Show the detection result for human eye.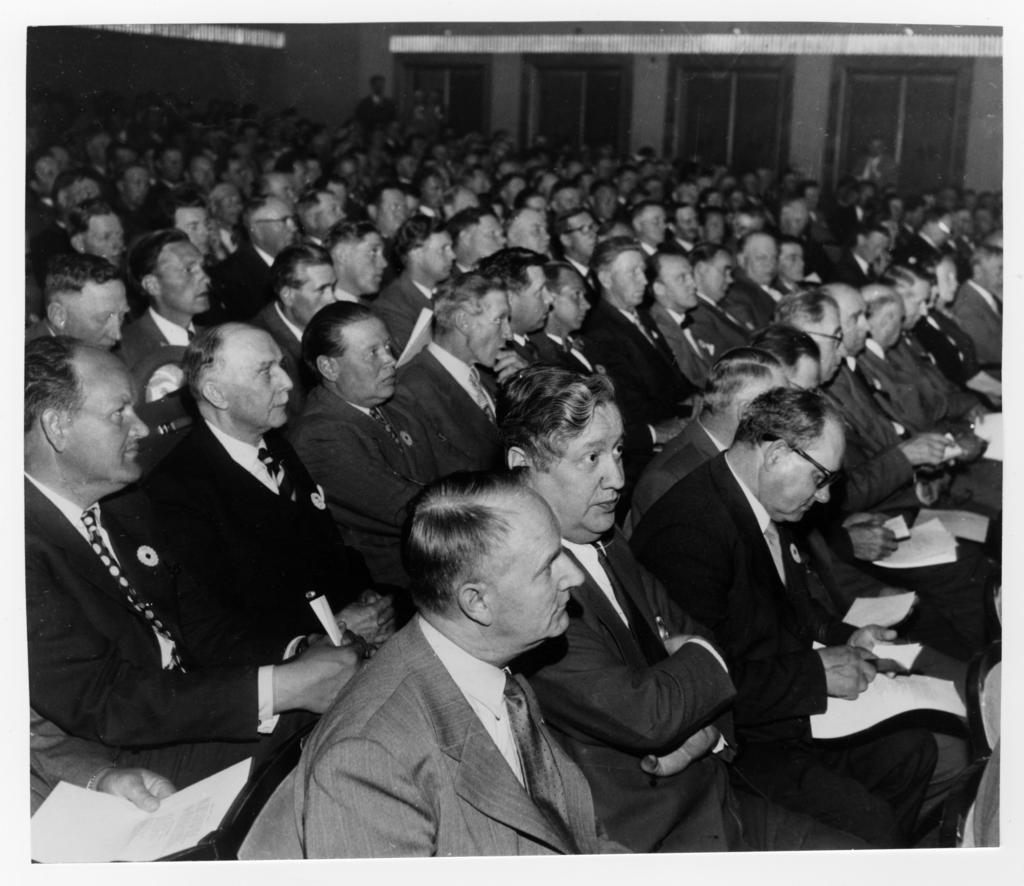
(100, 232, 106, 242).
